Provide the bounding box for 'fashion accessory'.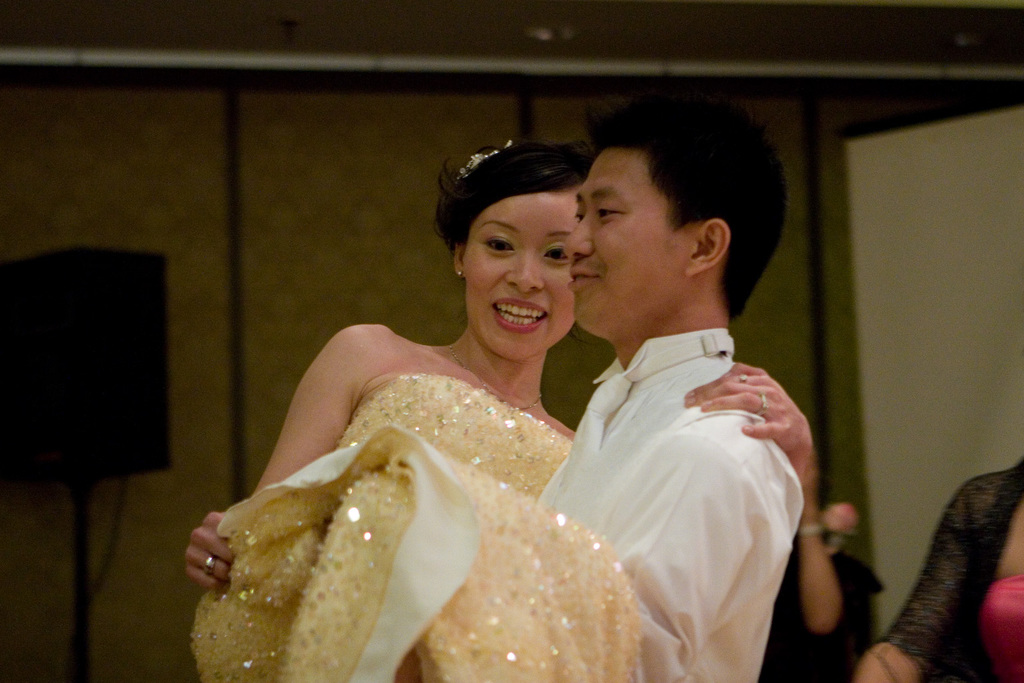
541:372:632:520.
